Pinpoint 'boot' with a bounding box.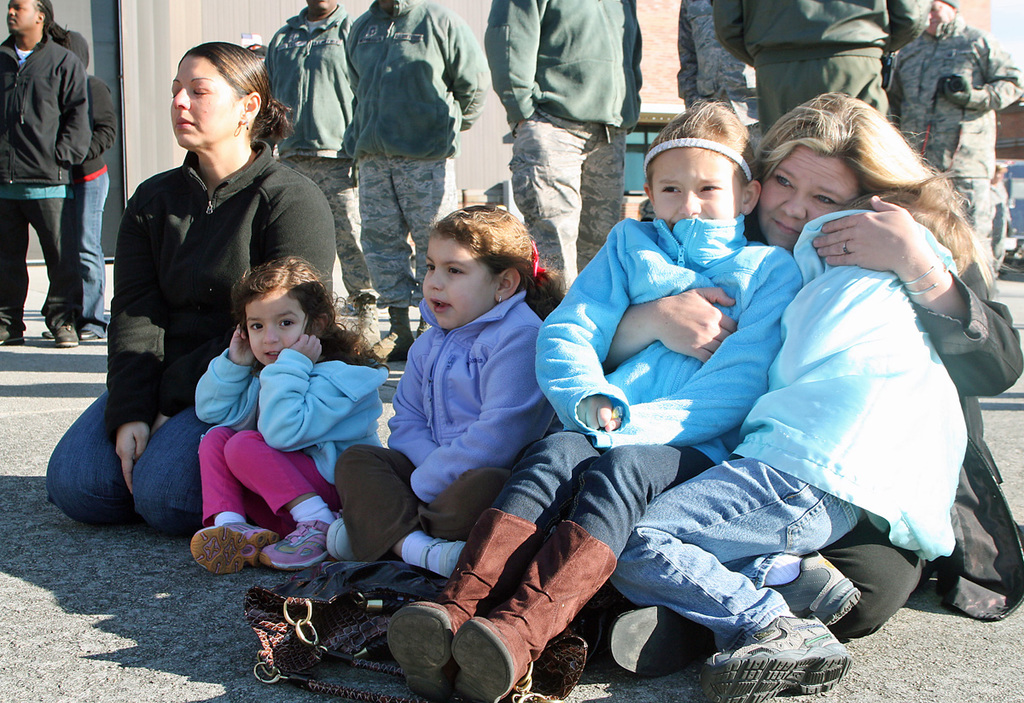
l=451, t=520, r=617, b=702.
